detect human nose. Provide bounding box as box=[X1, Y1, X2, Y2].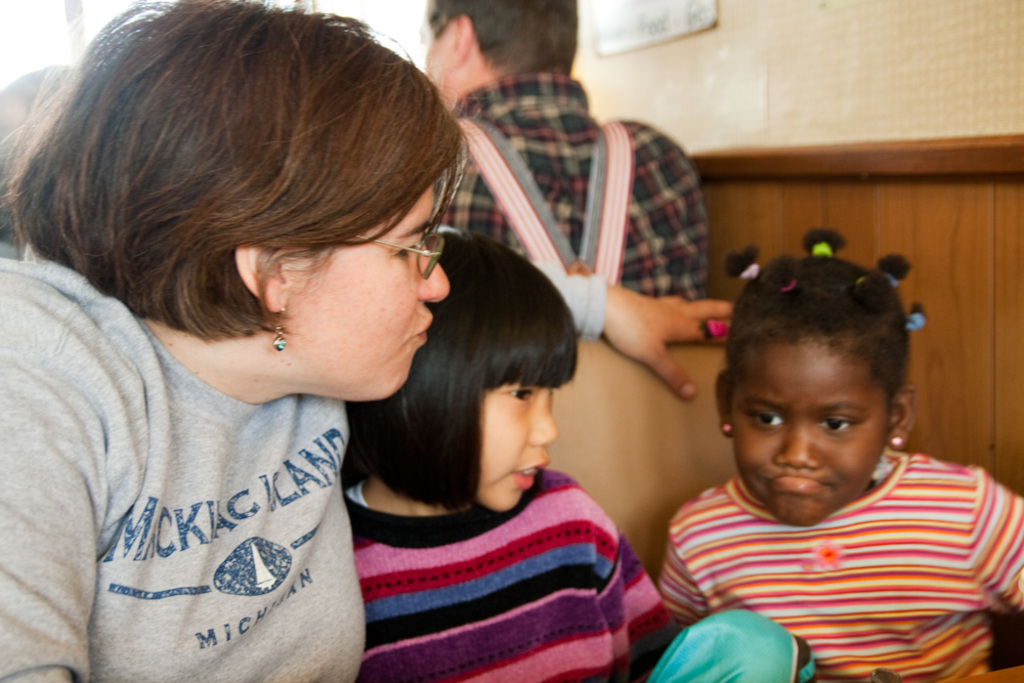
box=[522, 393, 559, 441].
